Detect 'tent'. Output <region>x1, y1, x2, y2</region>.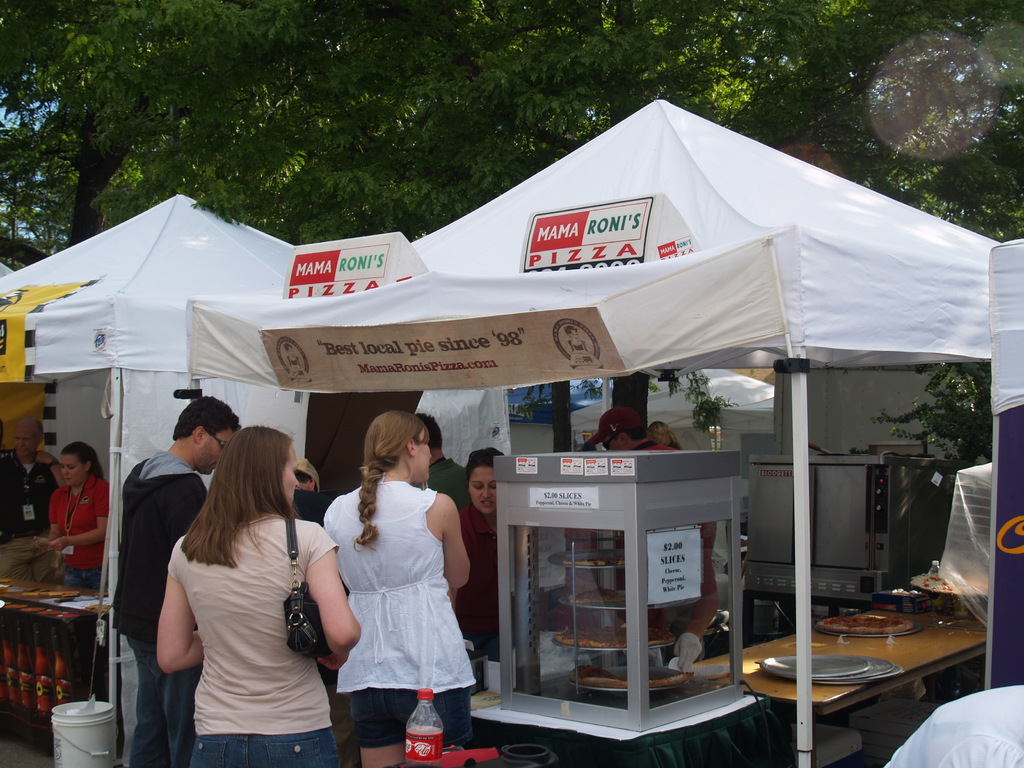
<region>3, 191, 310, 760</region>.
